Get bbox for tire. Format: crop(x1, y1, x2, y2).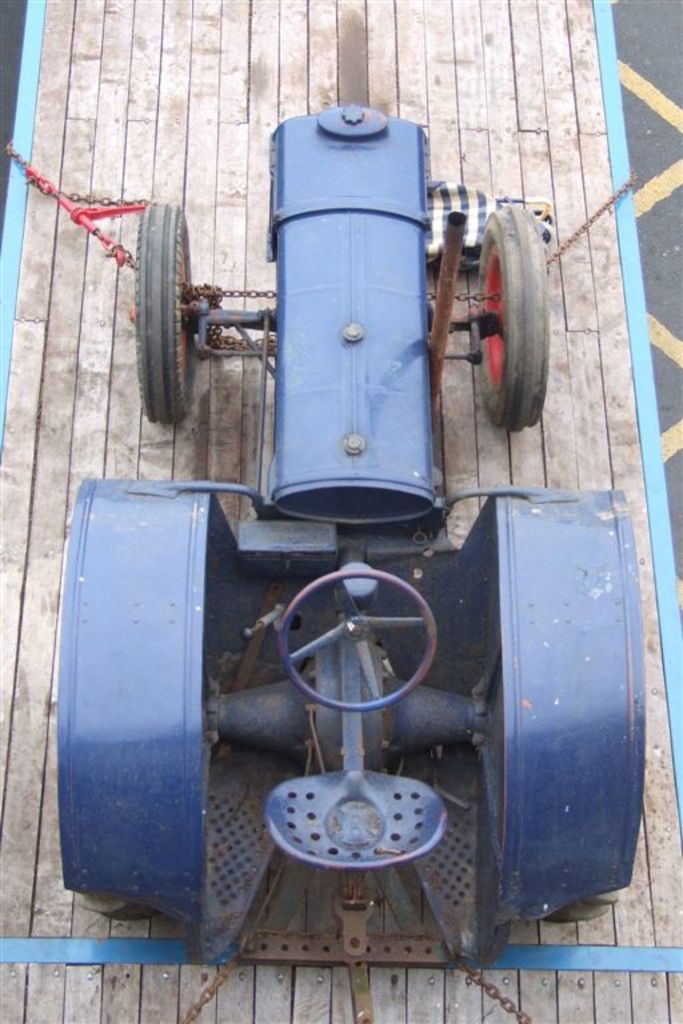
crop(544, 892, 618, 925).
